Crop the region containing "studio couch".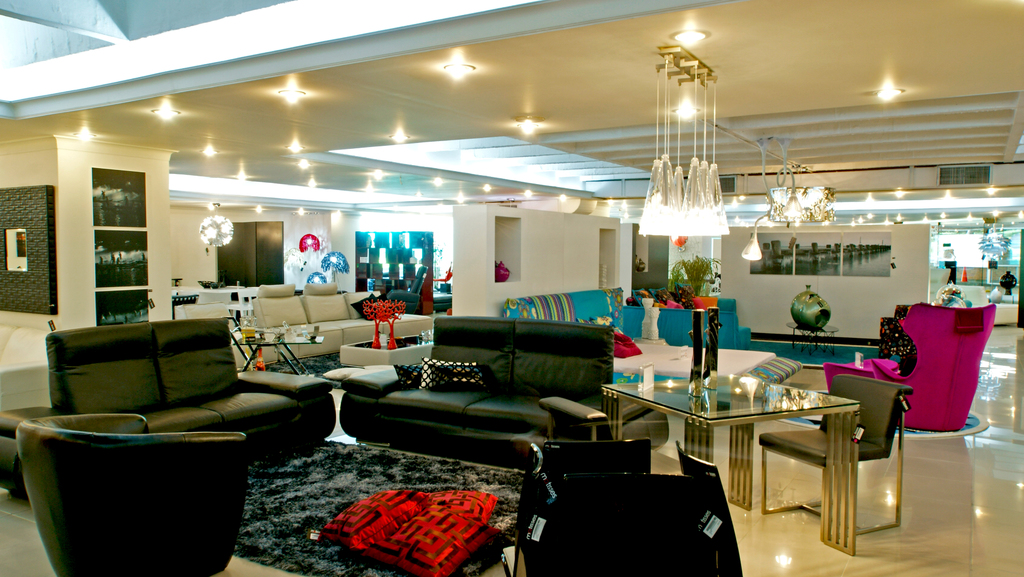
Crop region: crop(44, 320, 336, 466).
